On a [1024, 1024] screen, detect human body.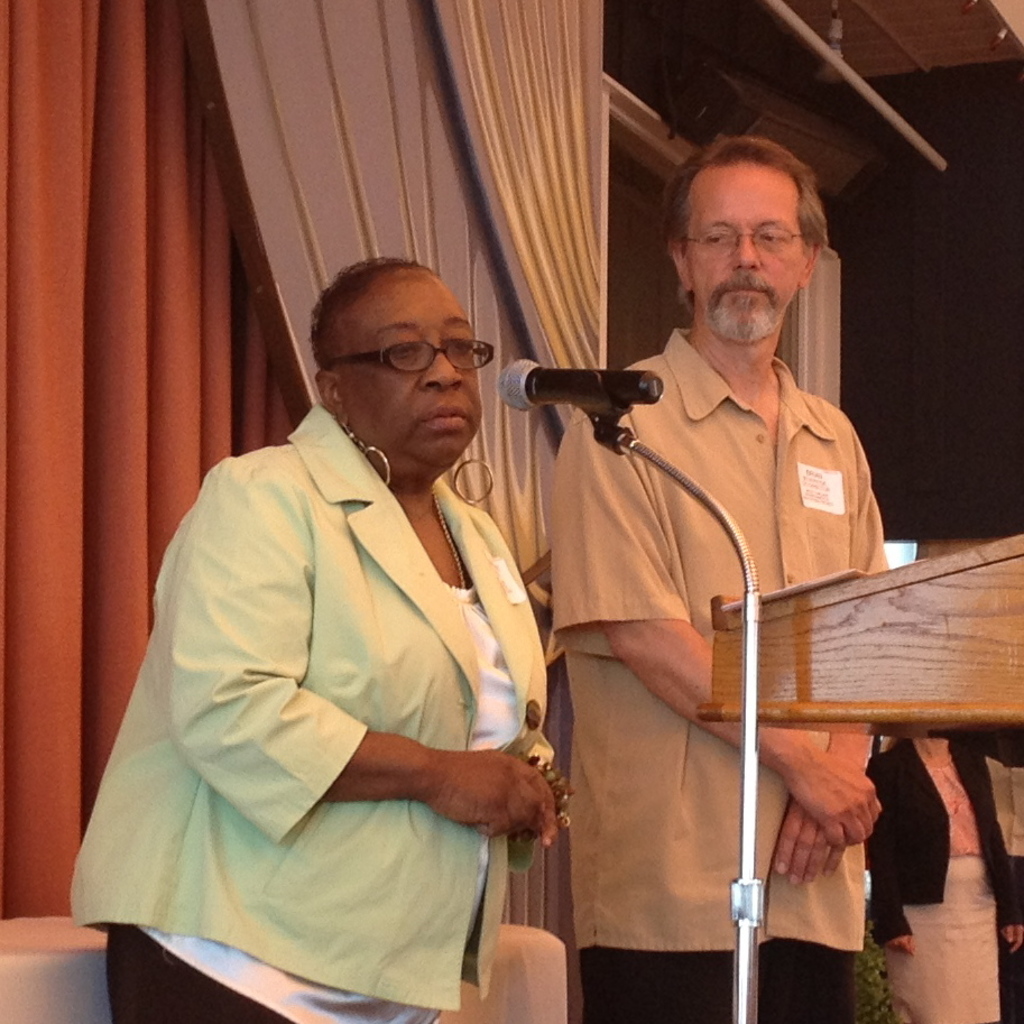
57 261 546 1023.
